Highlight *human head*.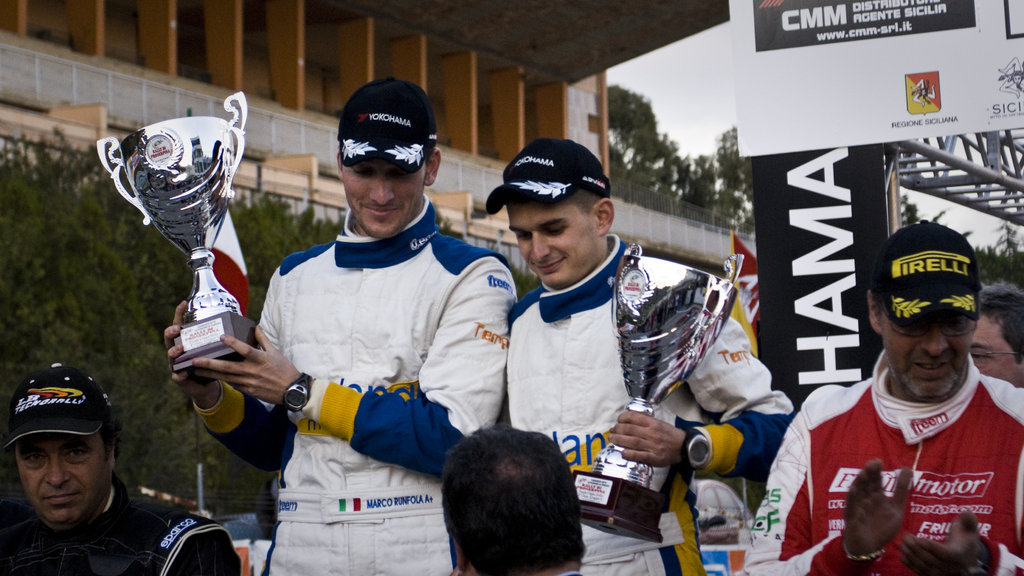
Highlighted region: rect(500, 196, 614, 291).
